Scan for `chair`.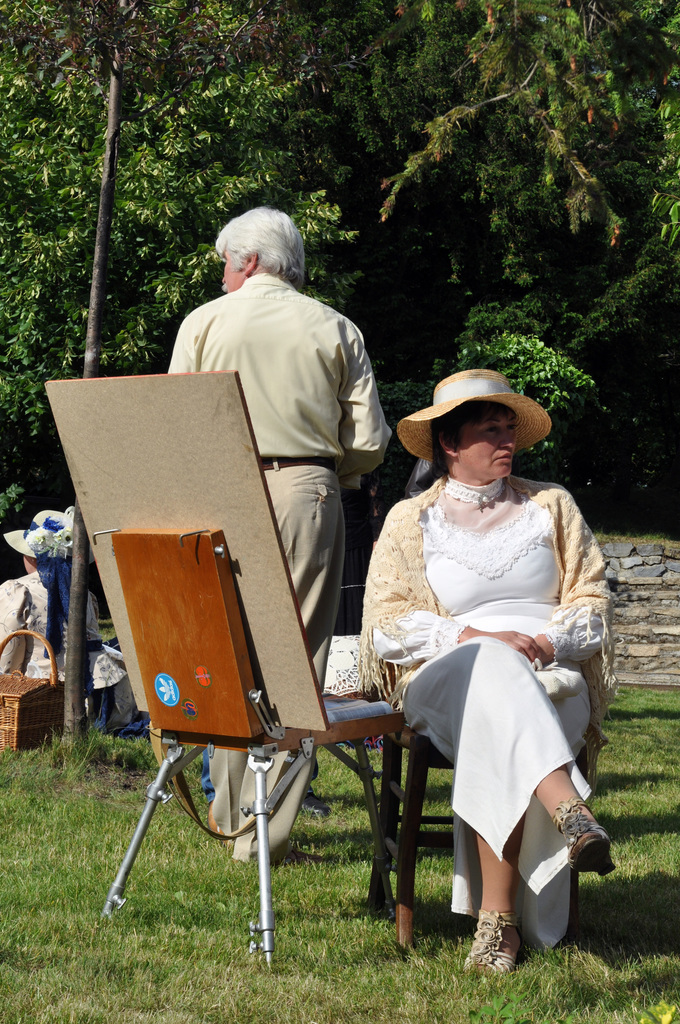
Scan result: region(76, 404, 396, 993).
